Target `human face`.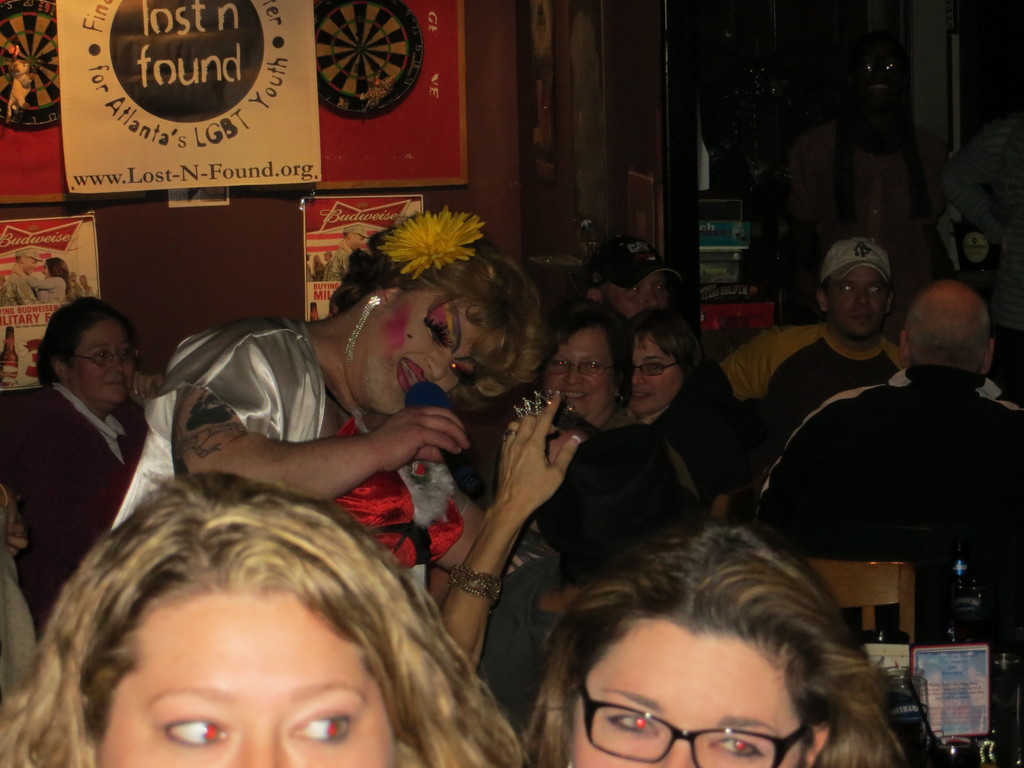
Target region: crop(75, 321, 132, 399).
